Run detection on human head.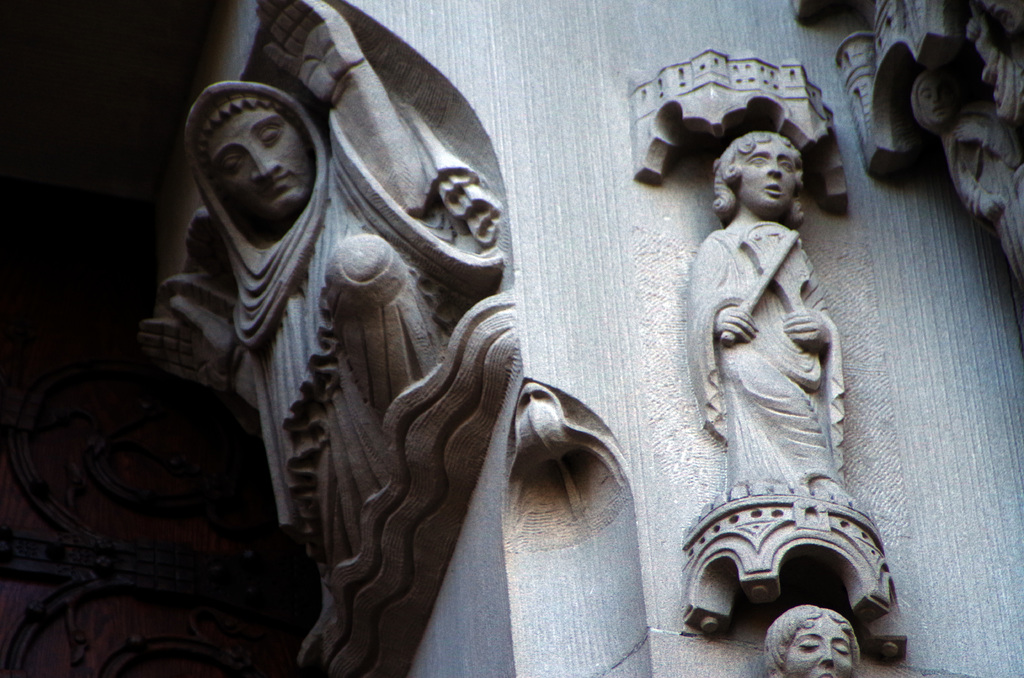
Result: bbox(909, 70, 950, 124).
